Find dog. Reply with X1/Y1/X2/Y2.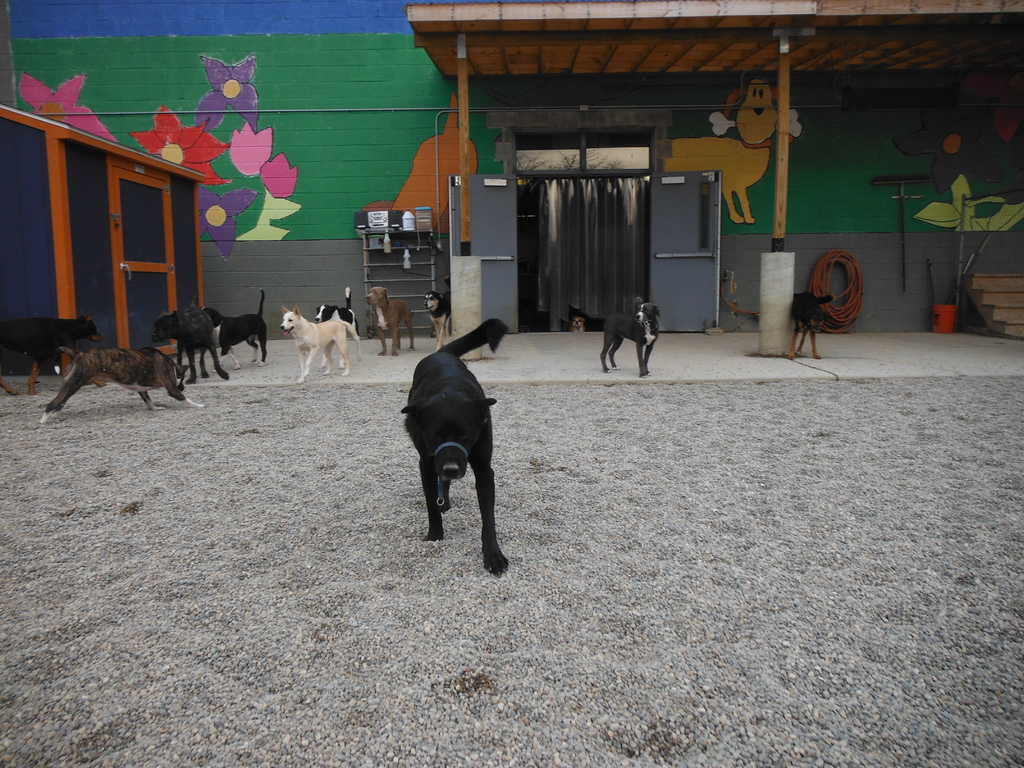
364/285/415/357.
